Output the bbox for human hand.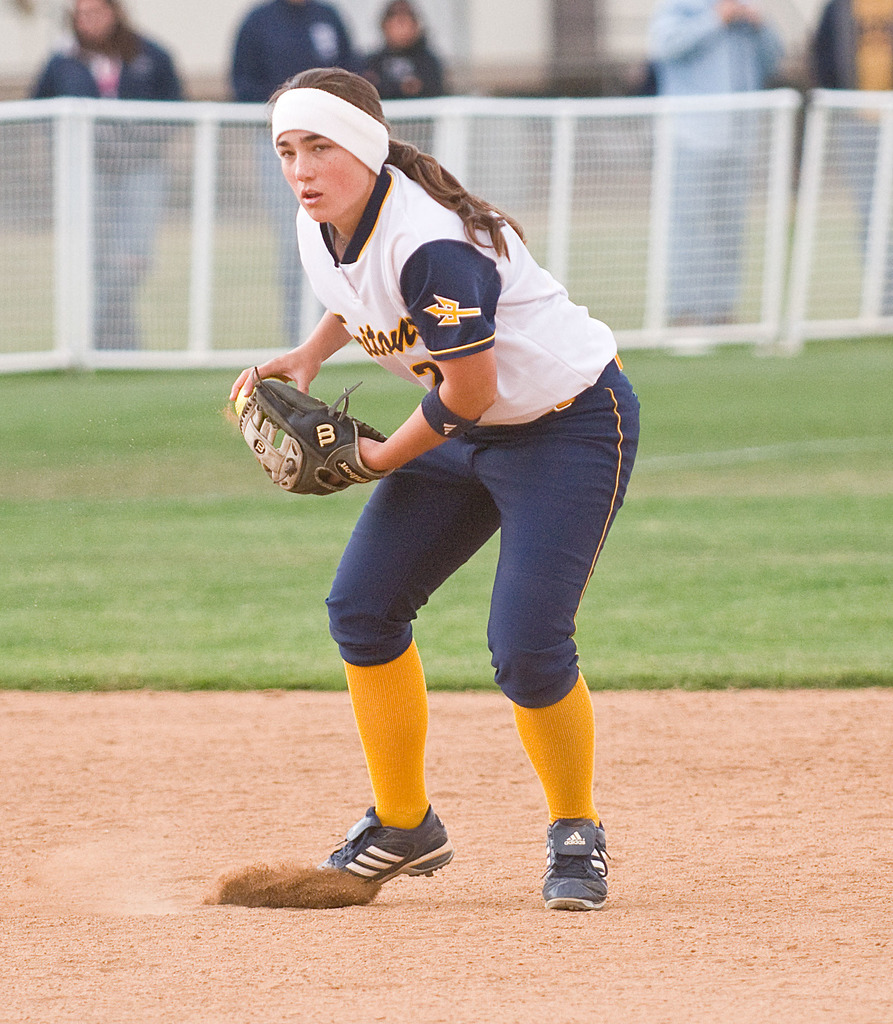
bbox=(357, 435, 383, 475).
